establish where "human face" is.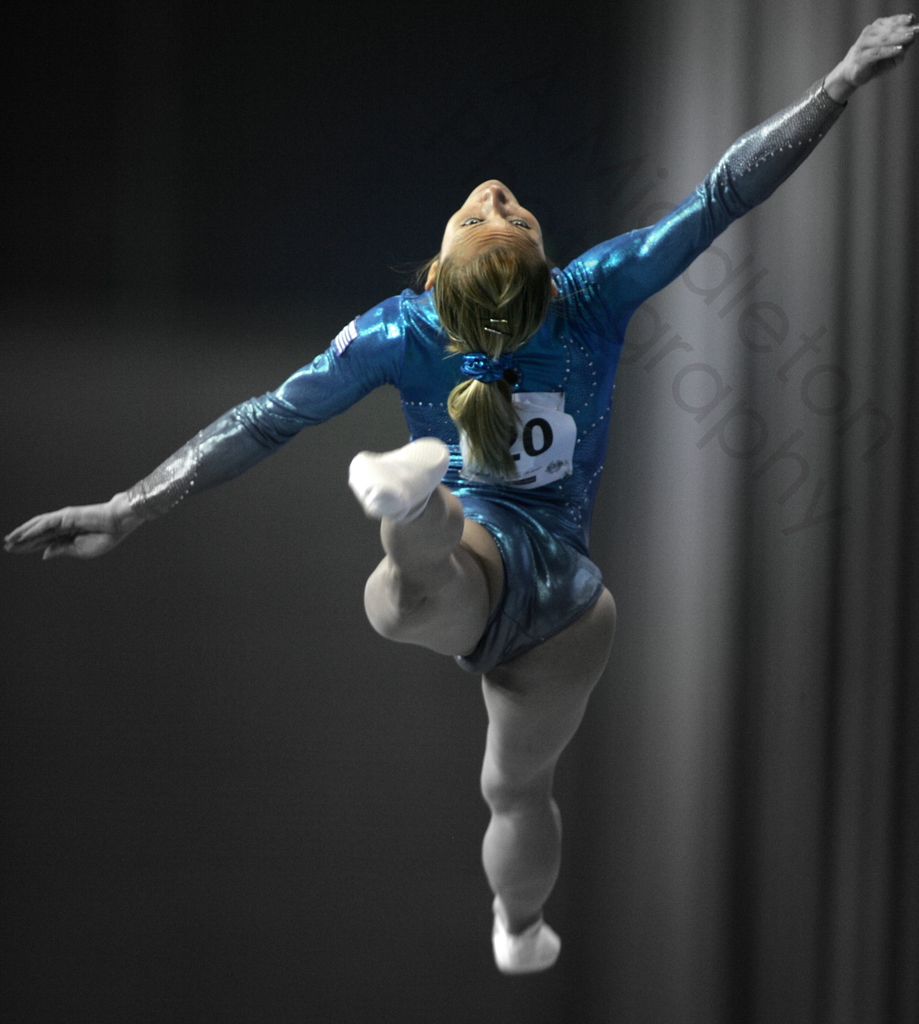
Established at l=444, t=177, r=541, b=237.
